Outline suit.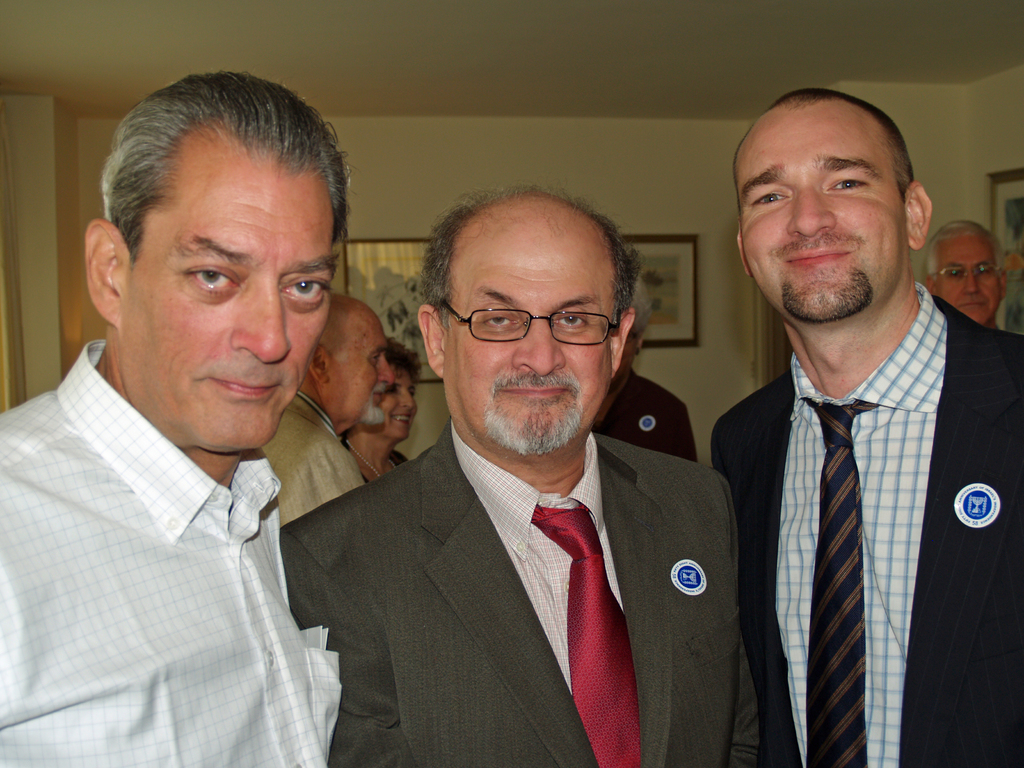
Outline: l=260, t=389, r=366, b=528.
